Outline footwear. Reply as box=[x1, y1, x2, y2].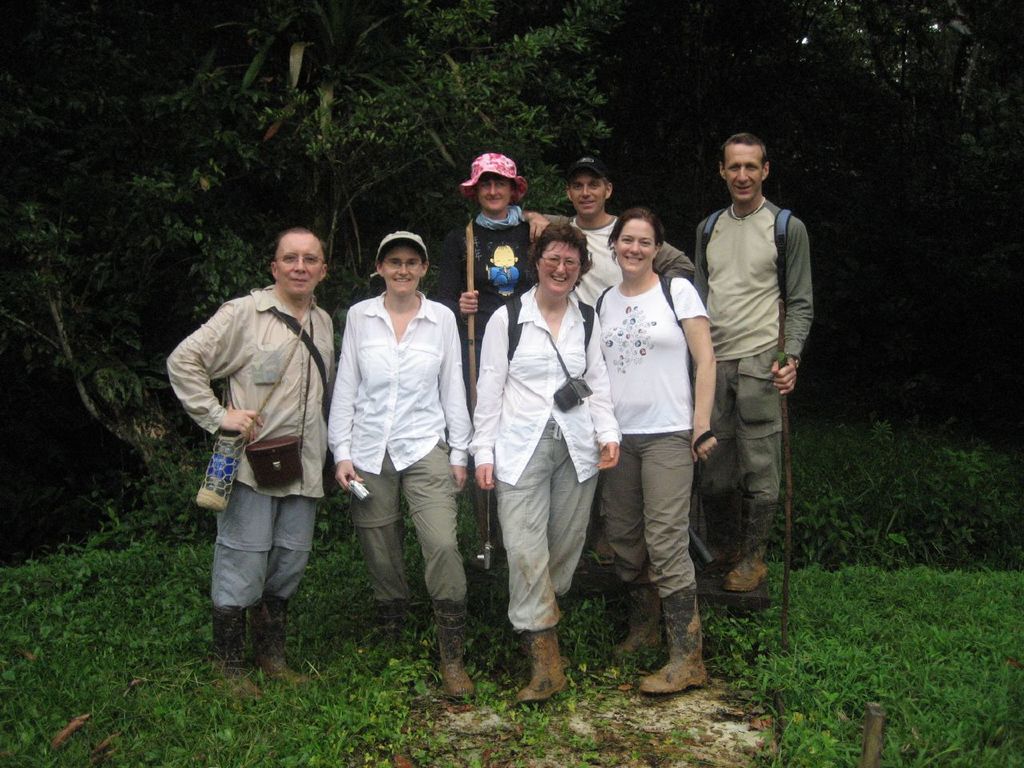
box=[215, 610, 266, 696].
